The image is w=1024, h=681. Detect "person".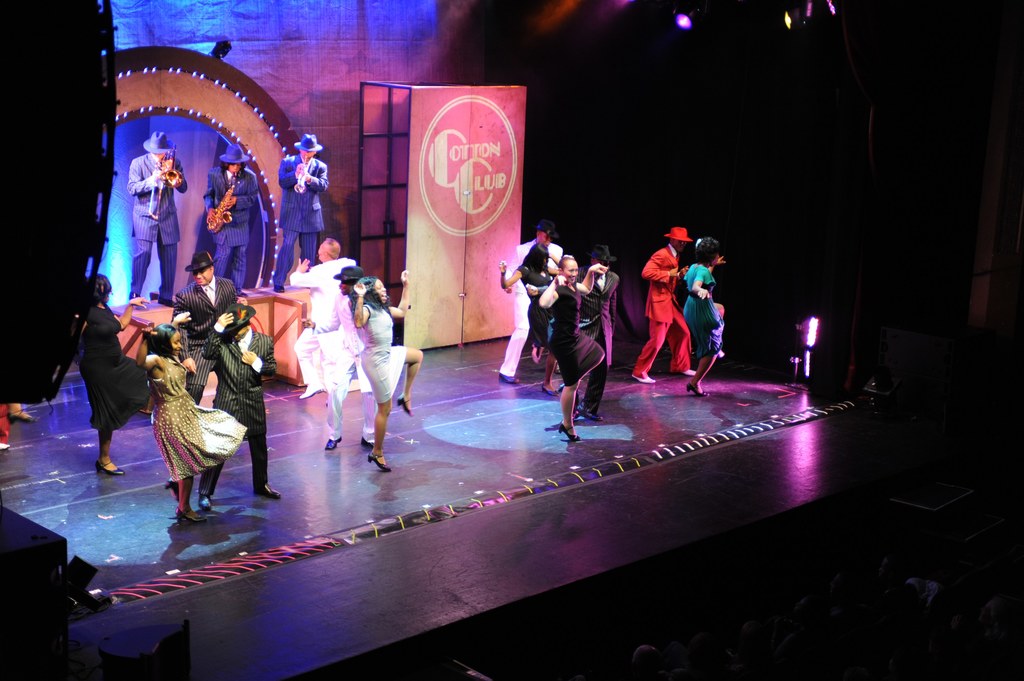
Detection: region(642, 220, 704, 387).
